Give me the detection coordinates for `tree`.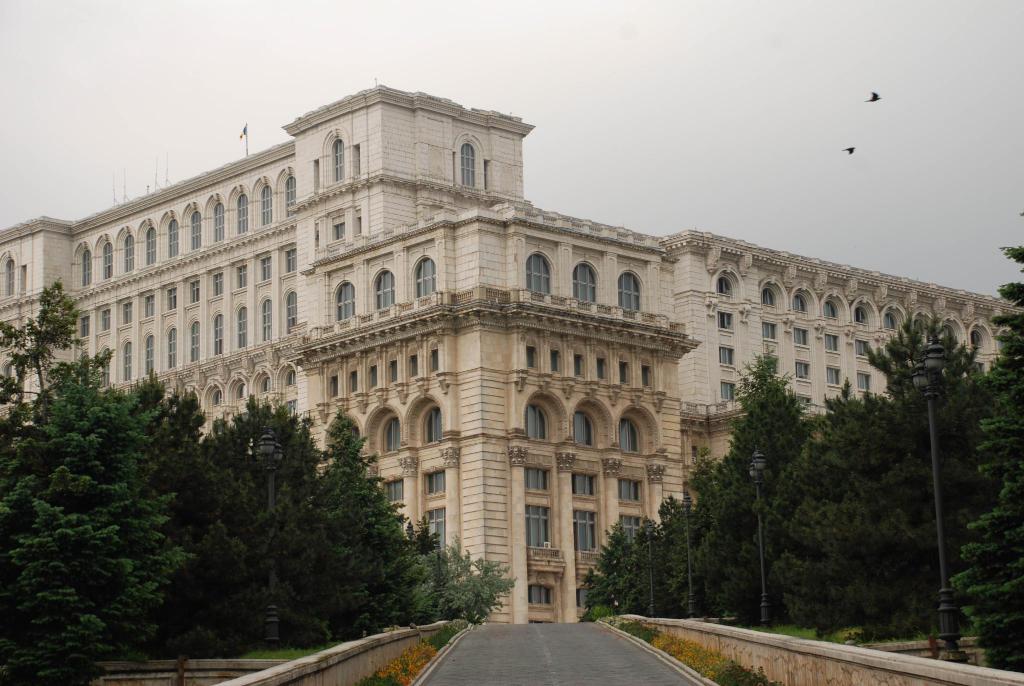
region(677, 443, 765, 646).
